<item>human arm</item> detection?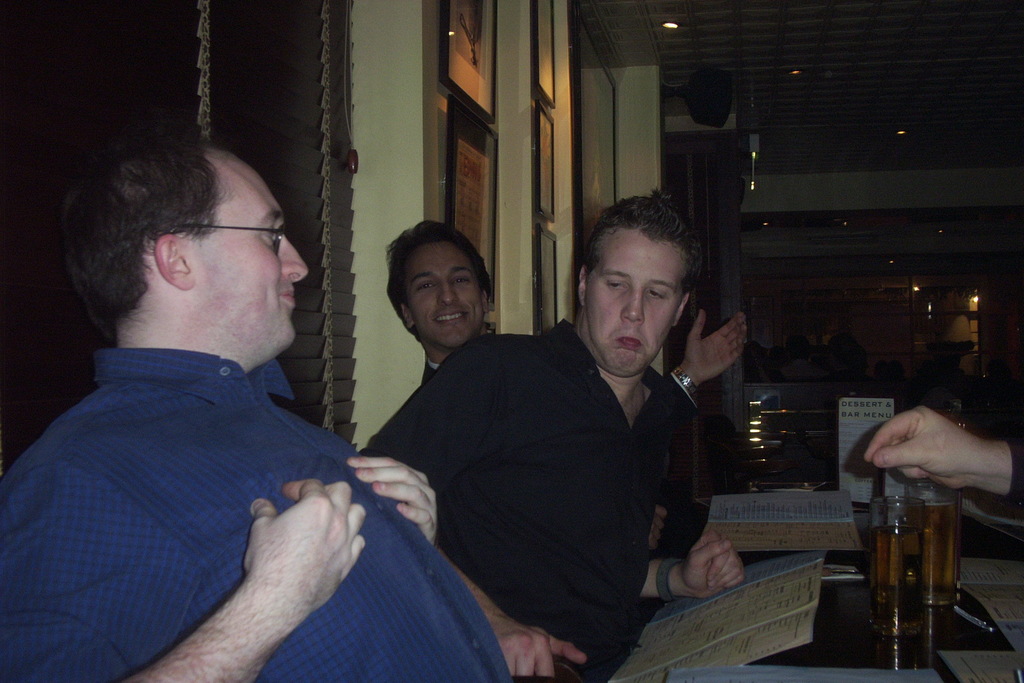
[left=343, top=443, right=447, bottom=550]
